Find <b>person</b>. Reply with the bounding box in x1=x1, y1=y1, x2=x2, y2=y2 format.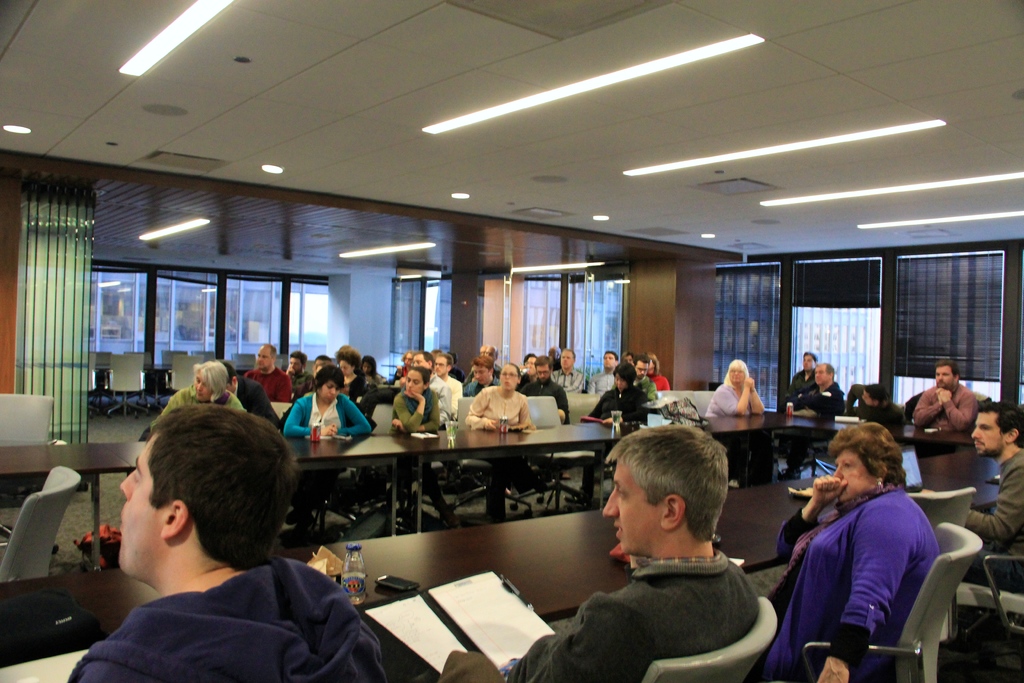
x1=64, y1=402, x2=388, y2=682.
